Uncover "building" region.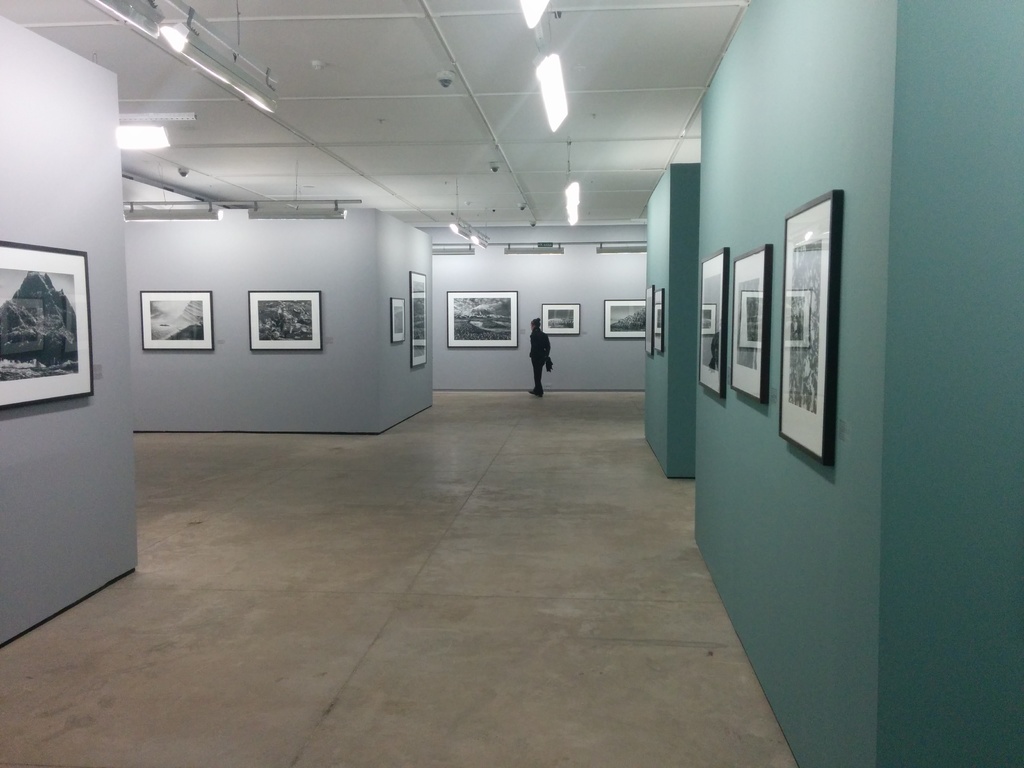
Uncovered: [4, 0, 1023, 767].
